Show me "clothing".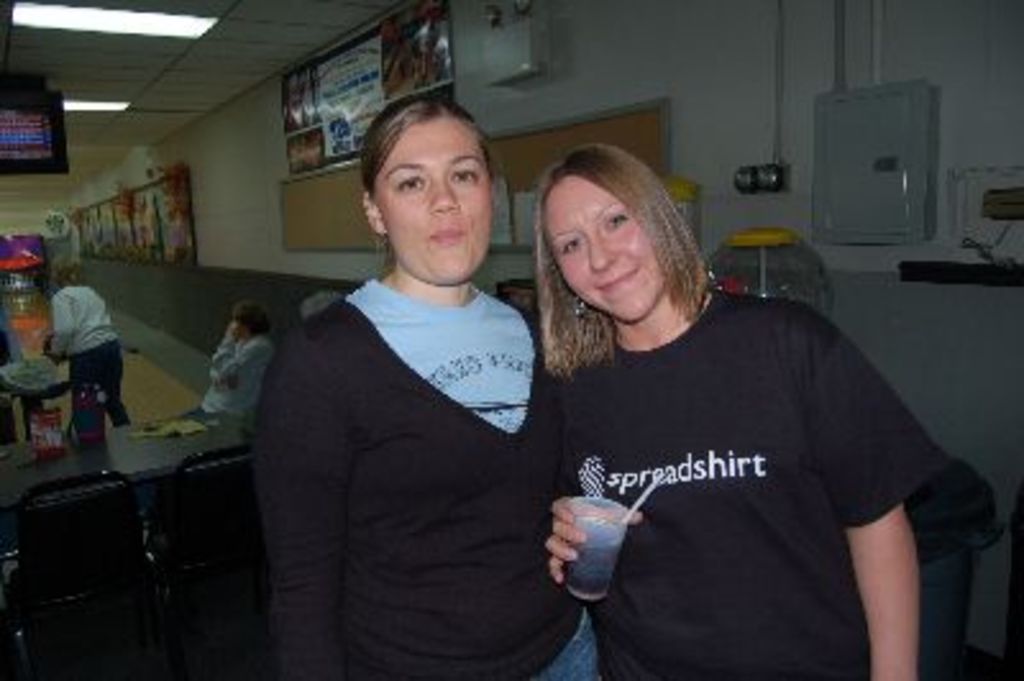
"clothing" is here: l=512, t=261, r=973, b=640.
